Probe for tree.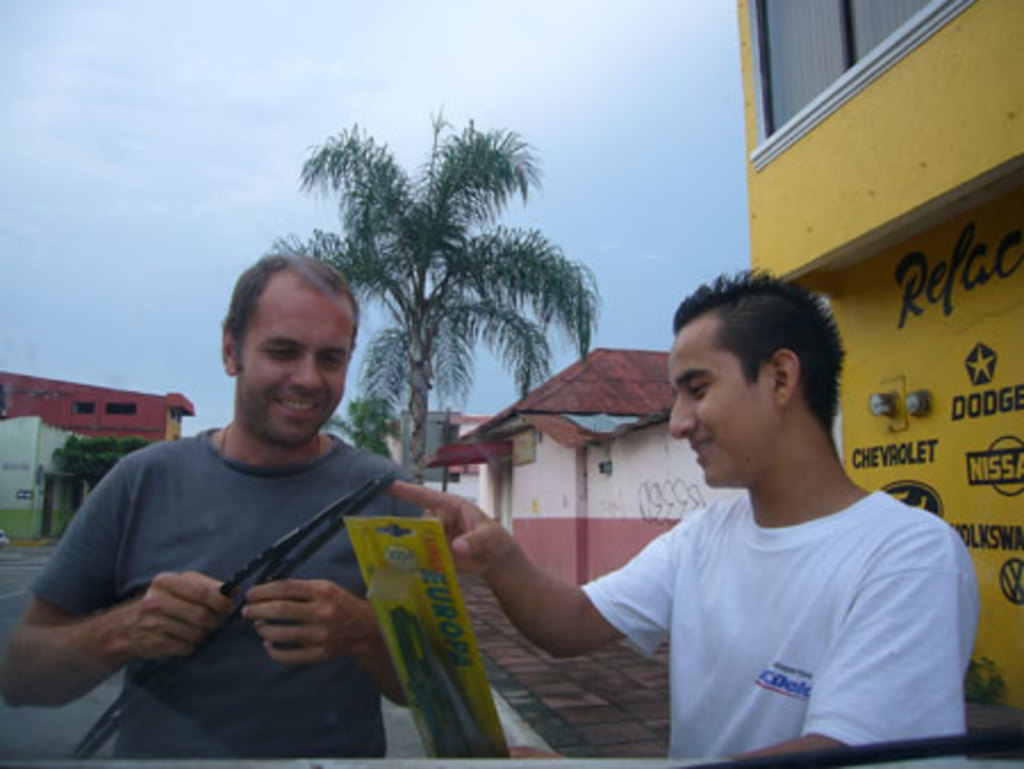
Probe result: x1=289, y1=96, x2=589, y2=476.
